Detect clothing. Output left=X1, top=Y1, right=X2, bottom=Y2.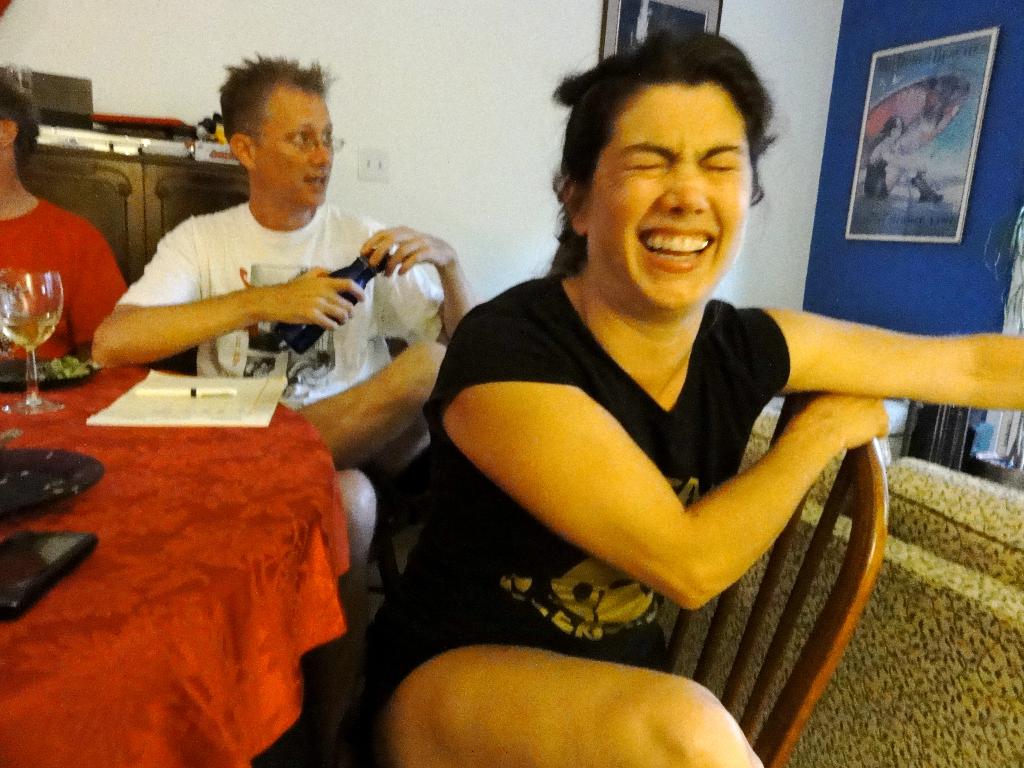
left=866, top=158, right=890, bottom=202.
